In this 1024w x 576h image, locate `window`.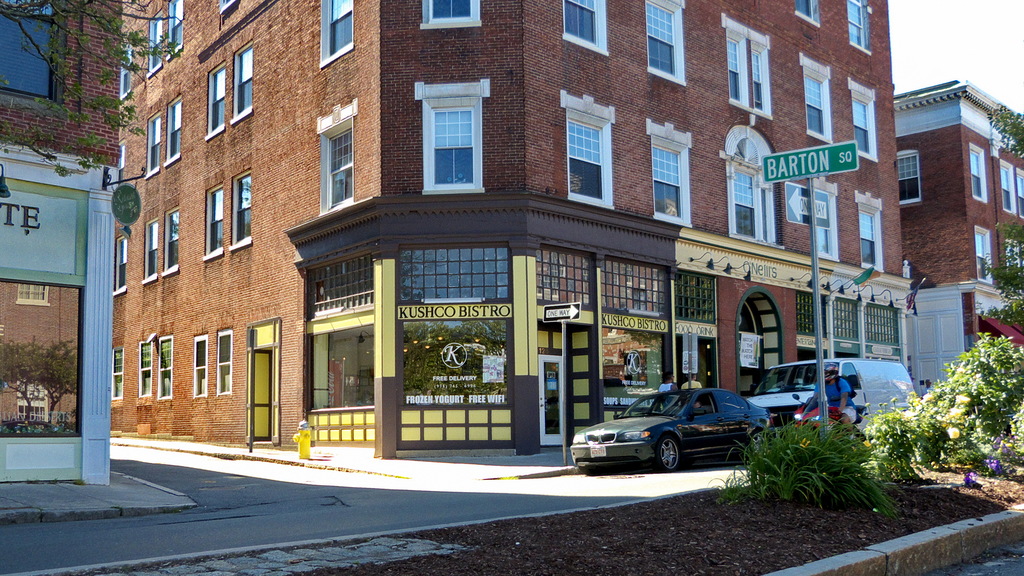
Bounding box: (x1=141, y1=218, x2=164, y2=271).
